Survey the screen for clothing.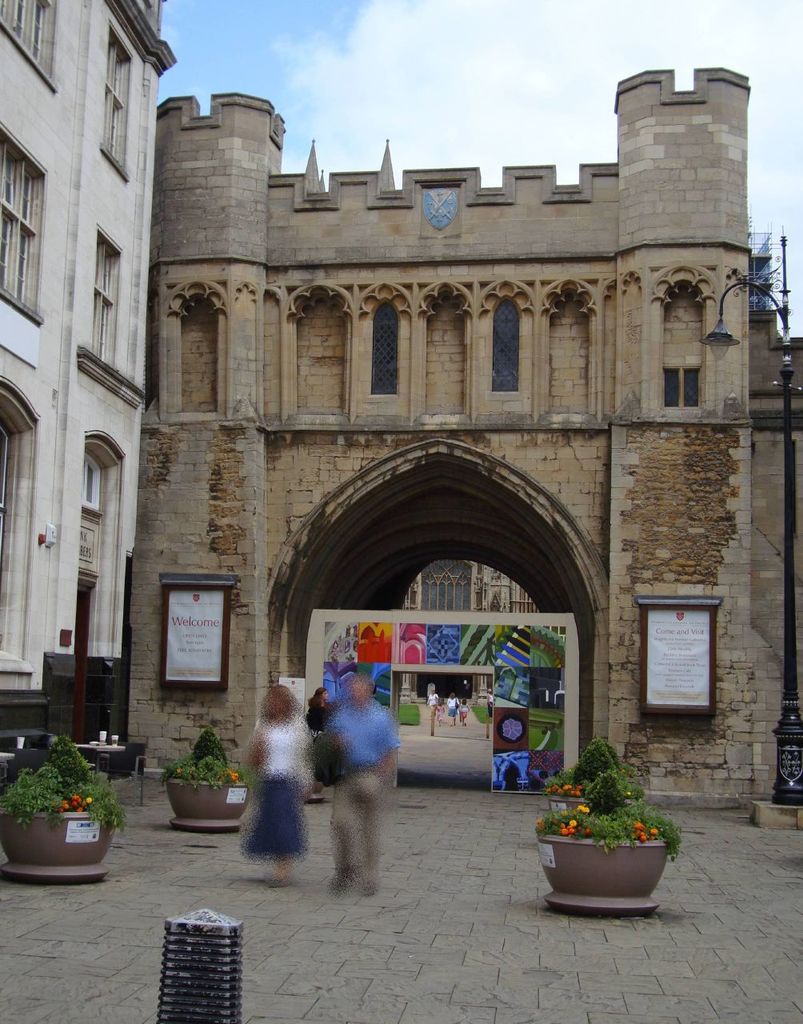
Survey found: box(306, 698, 334, 732).
